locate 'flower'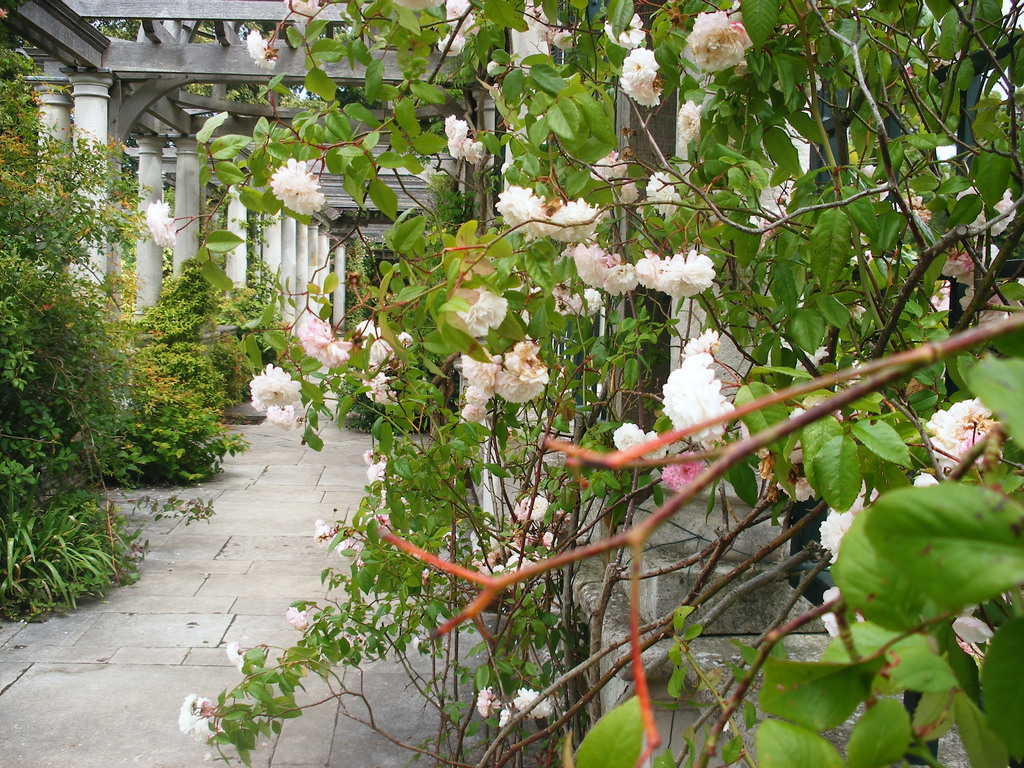
select_region(943, 249, 973, 281)
